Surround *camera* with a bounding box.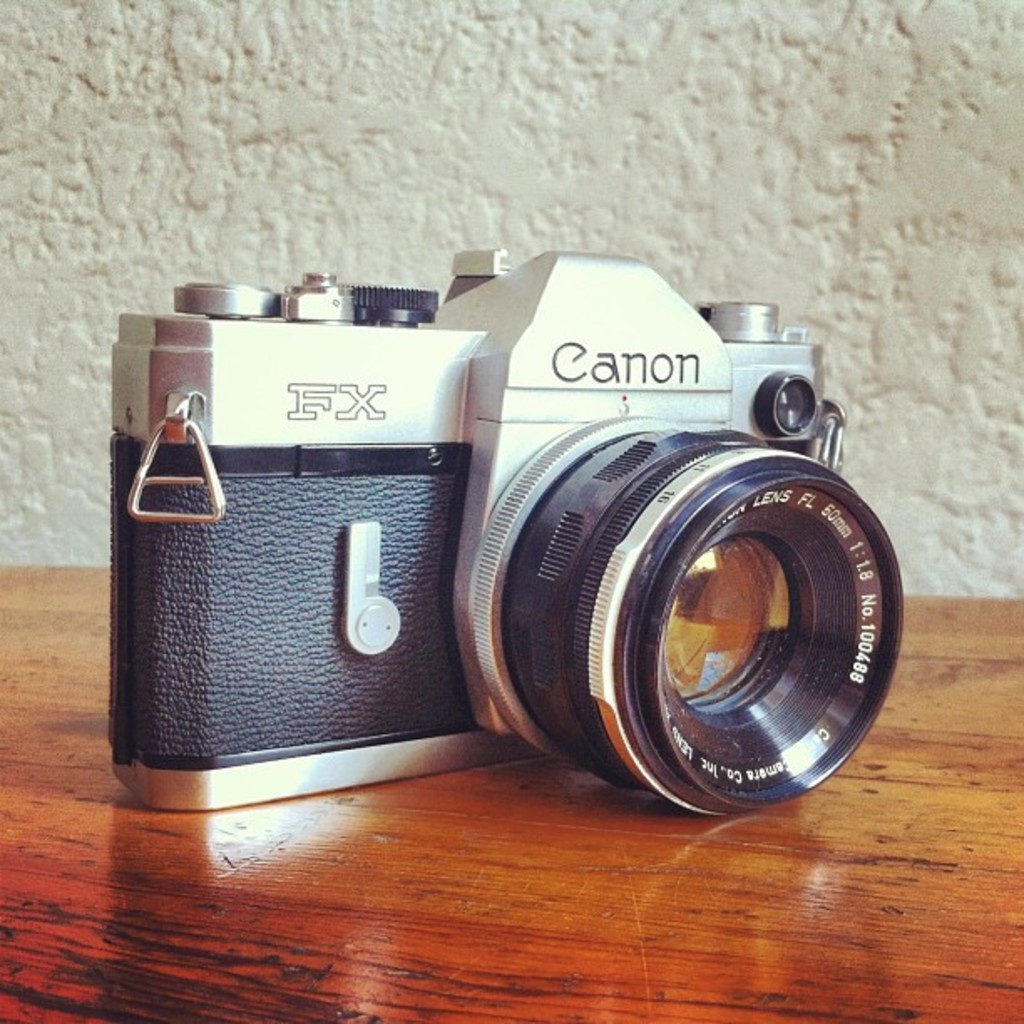
region(95, 243, 907, 825).
